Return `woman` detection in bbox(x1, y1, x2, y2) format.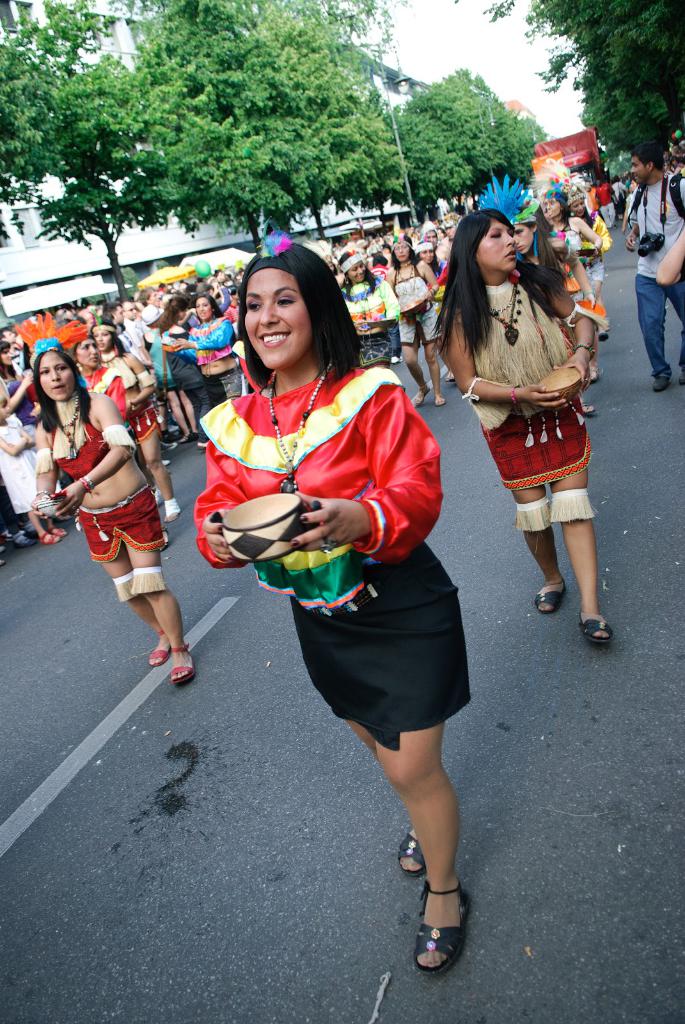
bbox(393, 229, 443, 399).
